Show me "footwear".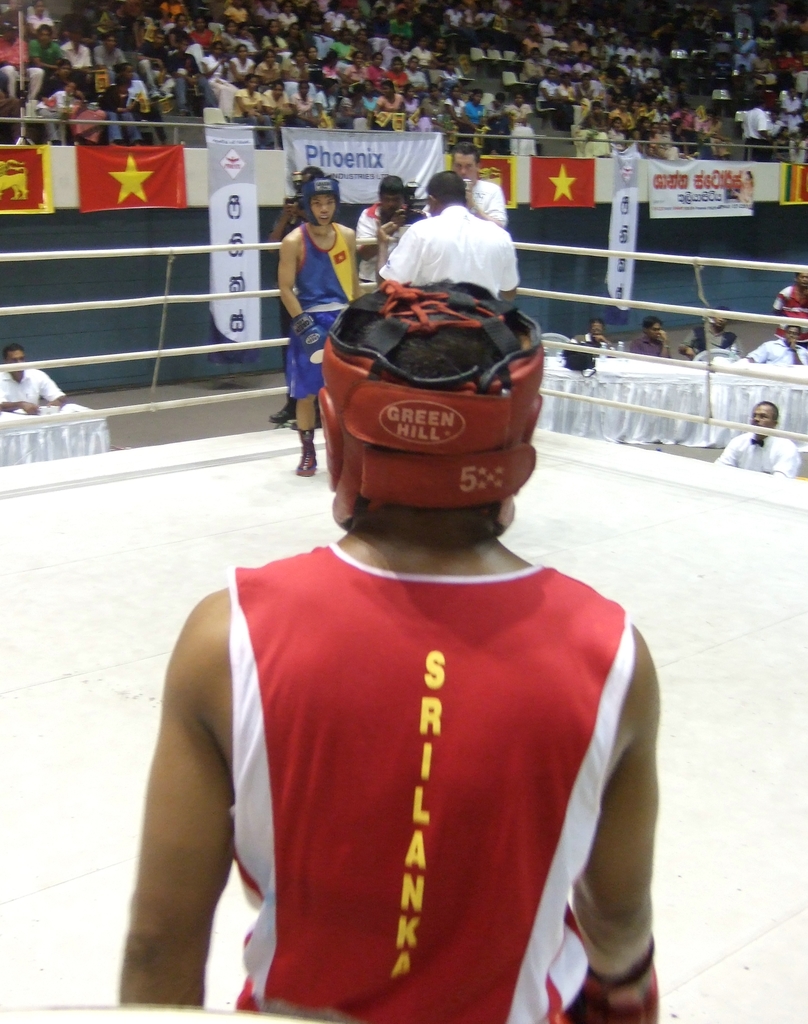
"footwear" is here: <region>296, 426, 318, 476</region>.
